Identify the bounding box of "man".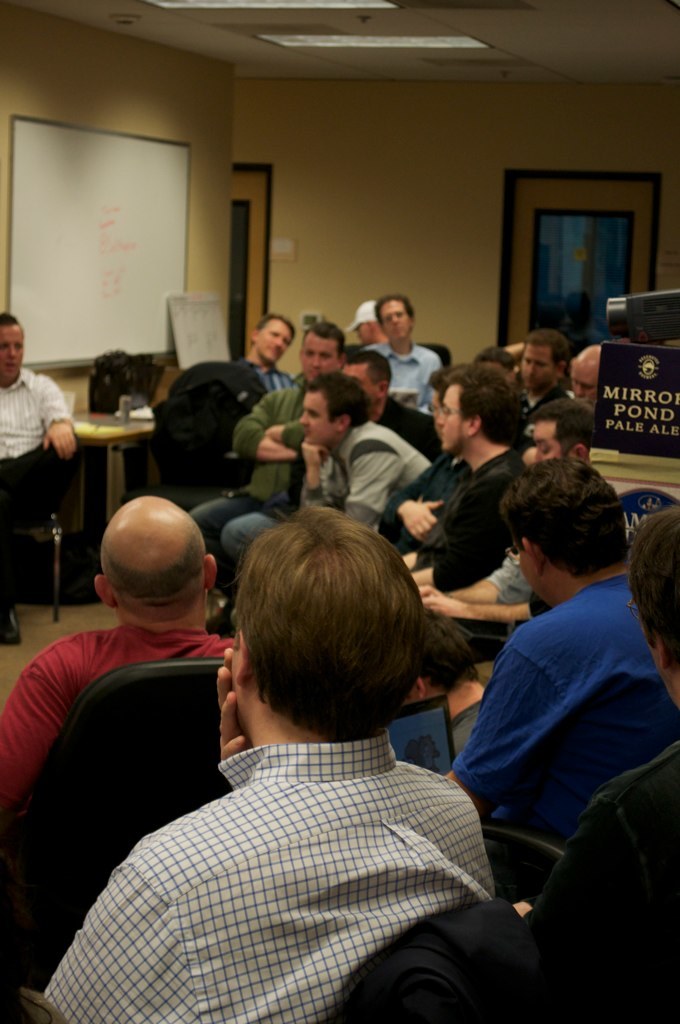
<region>0, 306, 87, 660</region>.
